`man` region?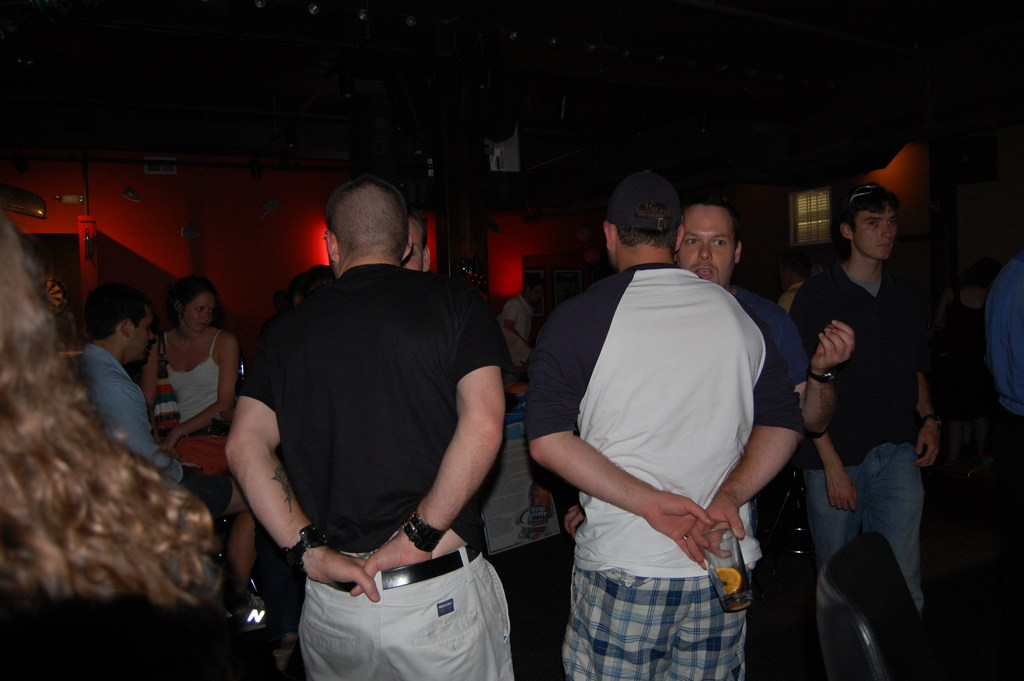
(78,284,256,625)
